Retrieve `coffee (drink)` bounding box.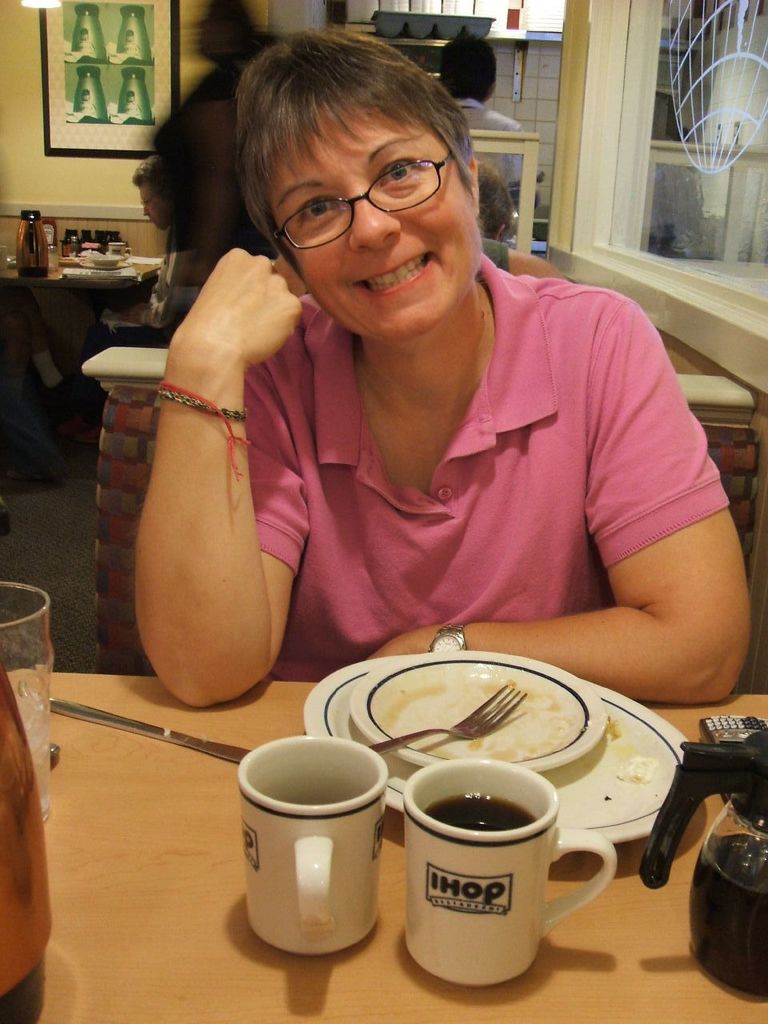
Bounding box: region(420, 792, 531, 832).
